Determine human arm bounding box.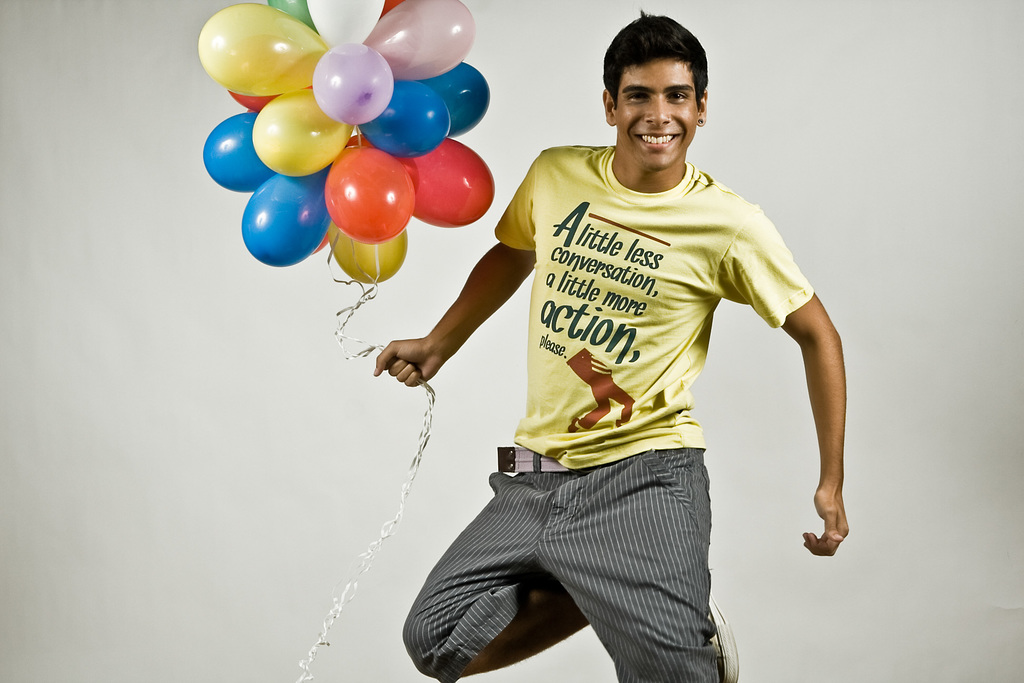
Determined: locate(760, 261, 861, 568).
